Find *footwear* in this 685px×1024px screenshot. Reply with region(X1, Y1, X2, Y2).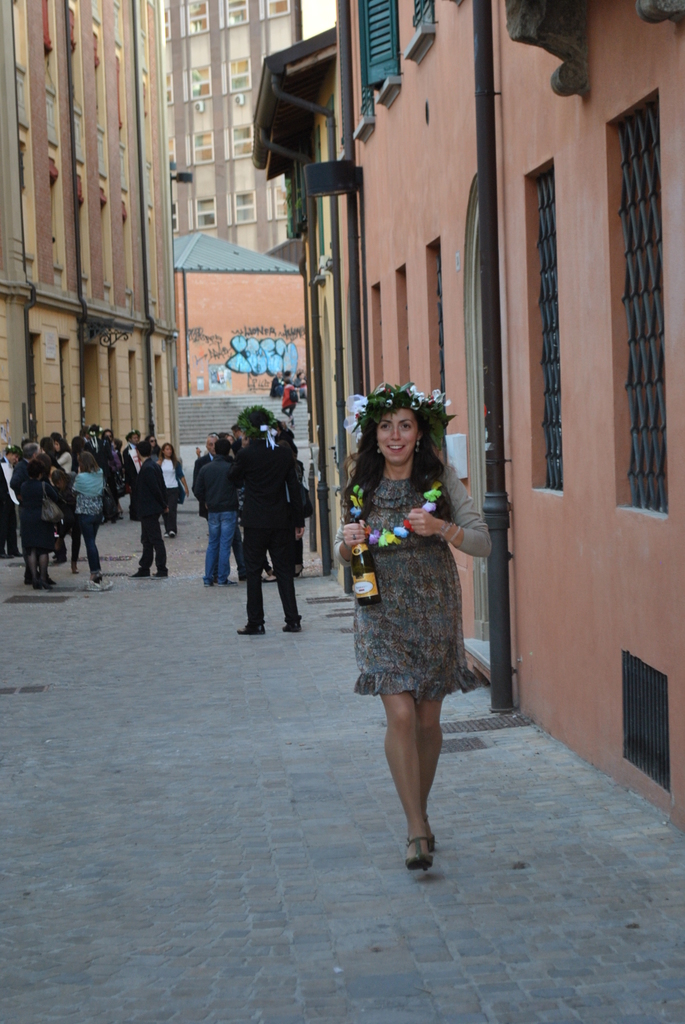
region(87, 575, 115, 590).
